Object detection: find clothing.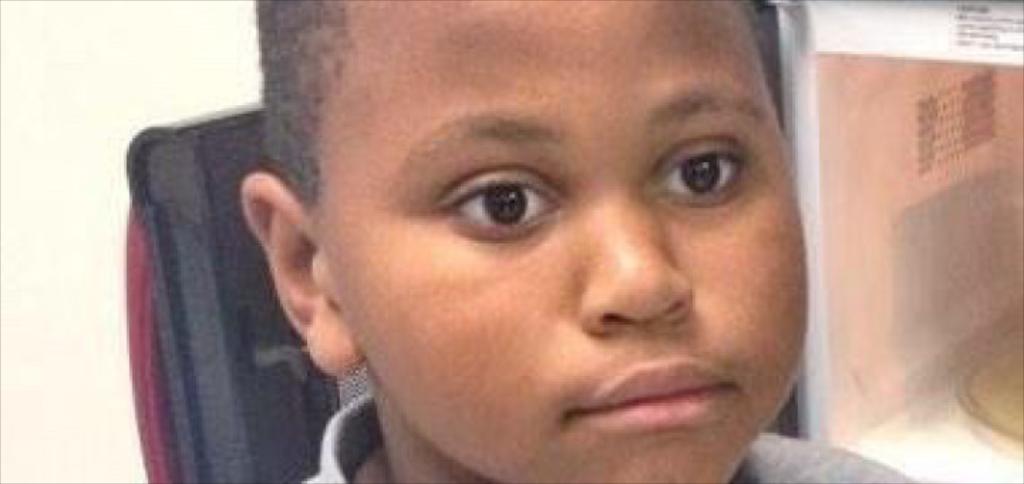
x1=296 y1=393 x2=912 y2=483.
